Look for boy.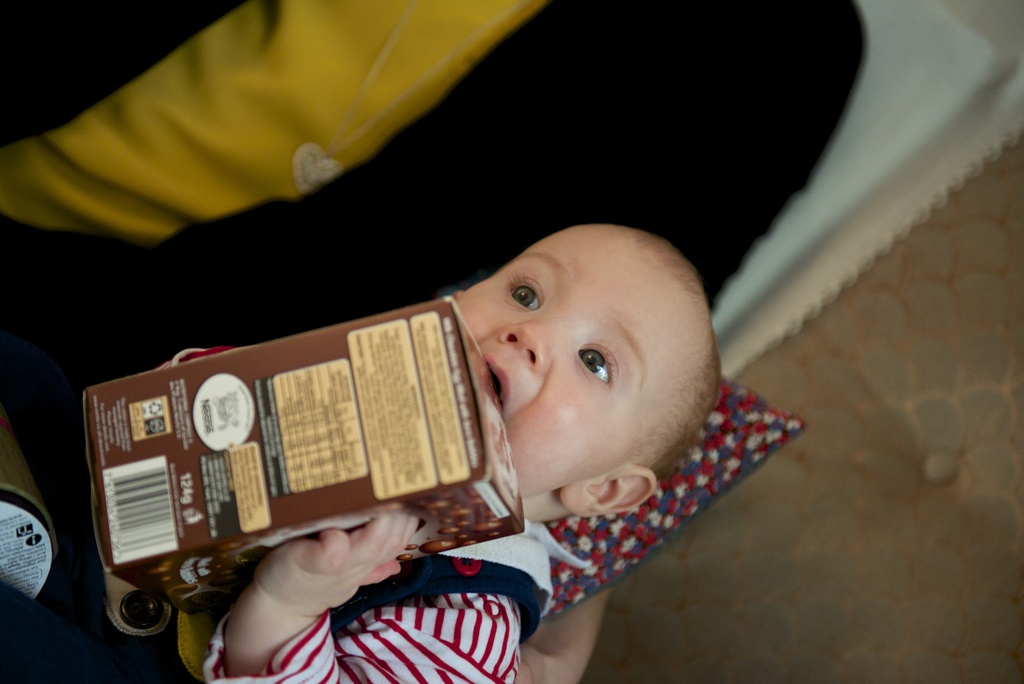
Found: [x1=0, y1=224, x2=726, y2=683].
